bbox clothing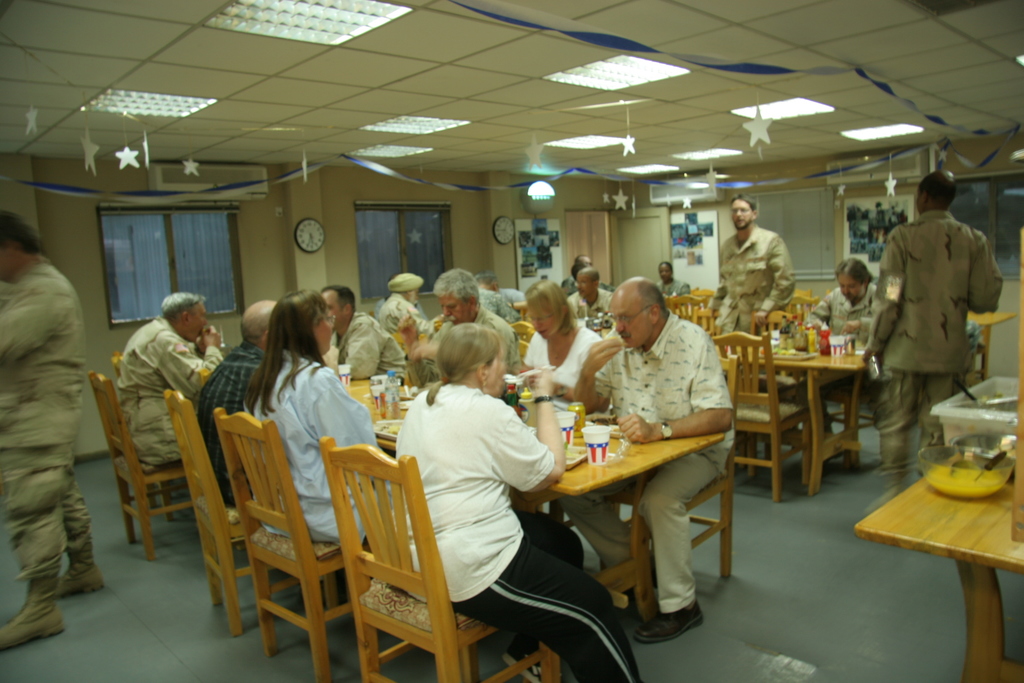
bbox(196, 340, 275, 508)
